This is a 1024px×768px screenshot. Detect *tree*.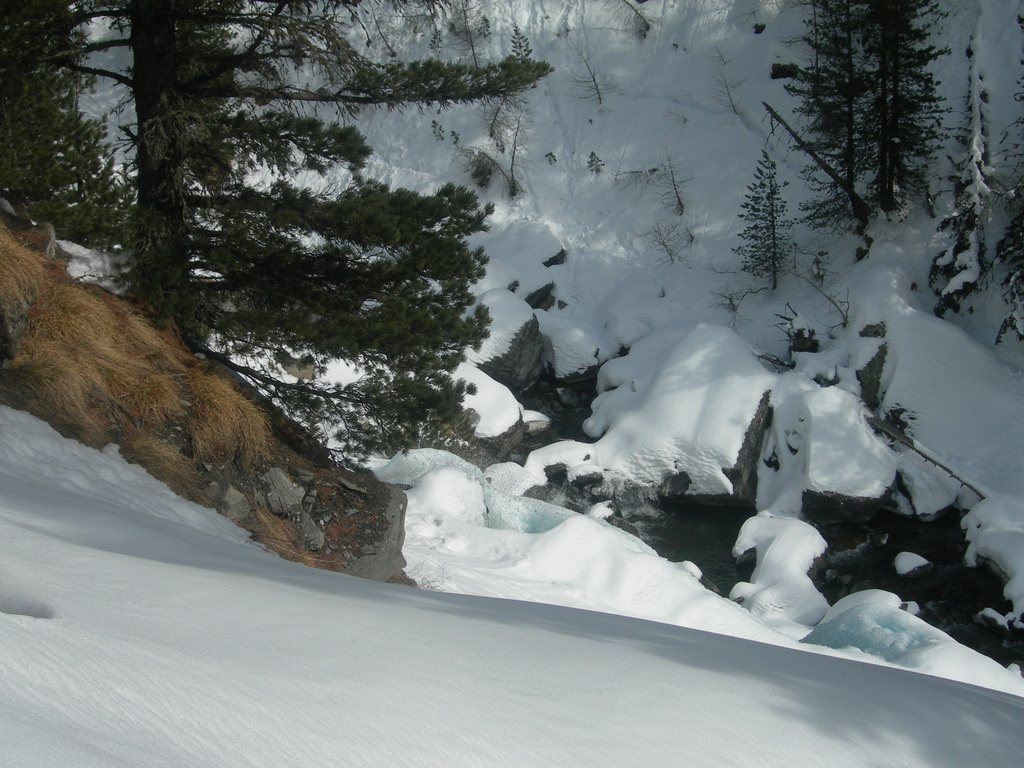
bbox=(602, 0, 654, 31).
